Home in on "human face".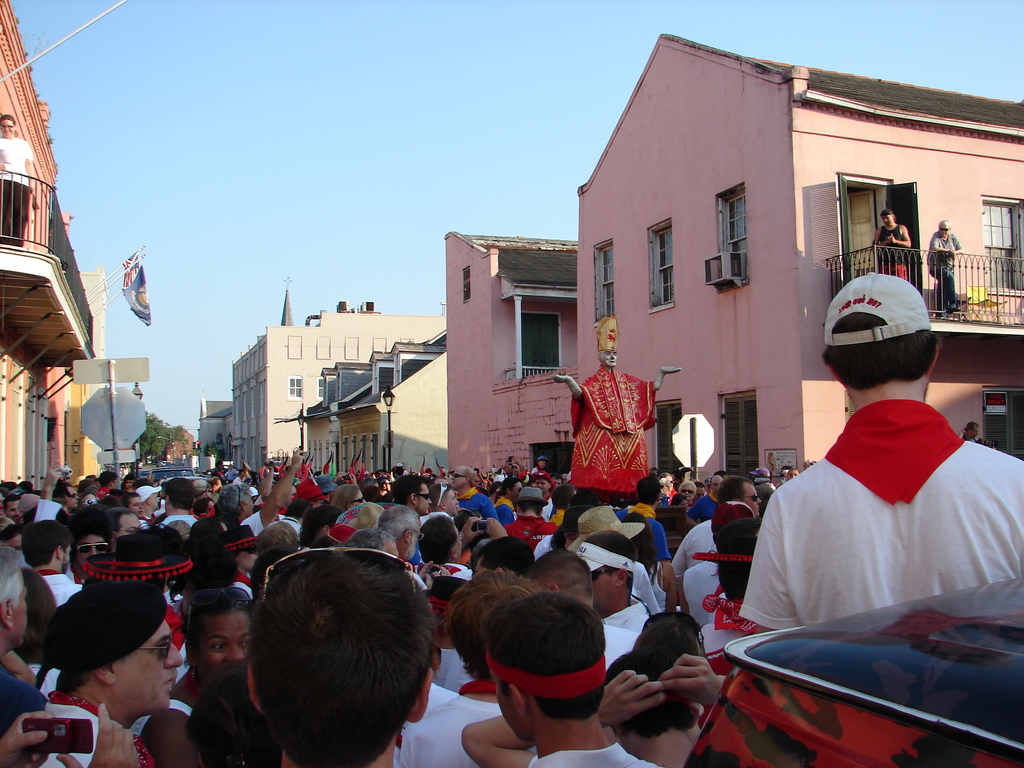
Homed in at left=127, top=481, right=132, bottom=490.
